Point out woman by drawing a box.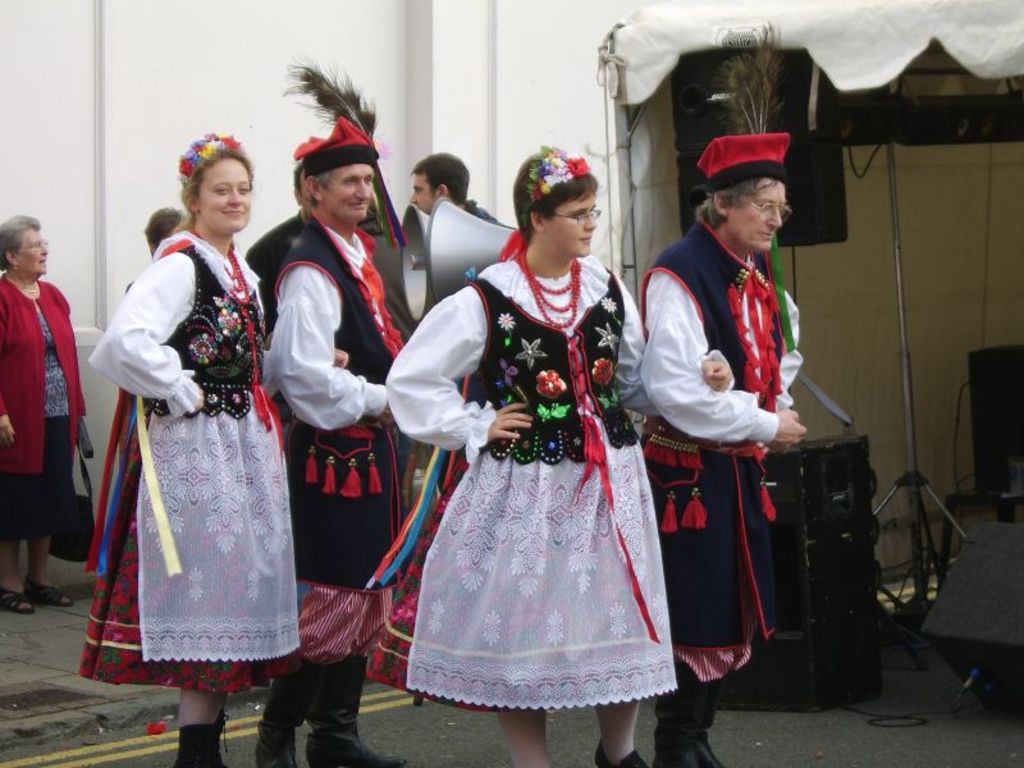
l=387, t=148, r=733, b=767.
